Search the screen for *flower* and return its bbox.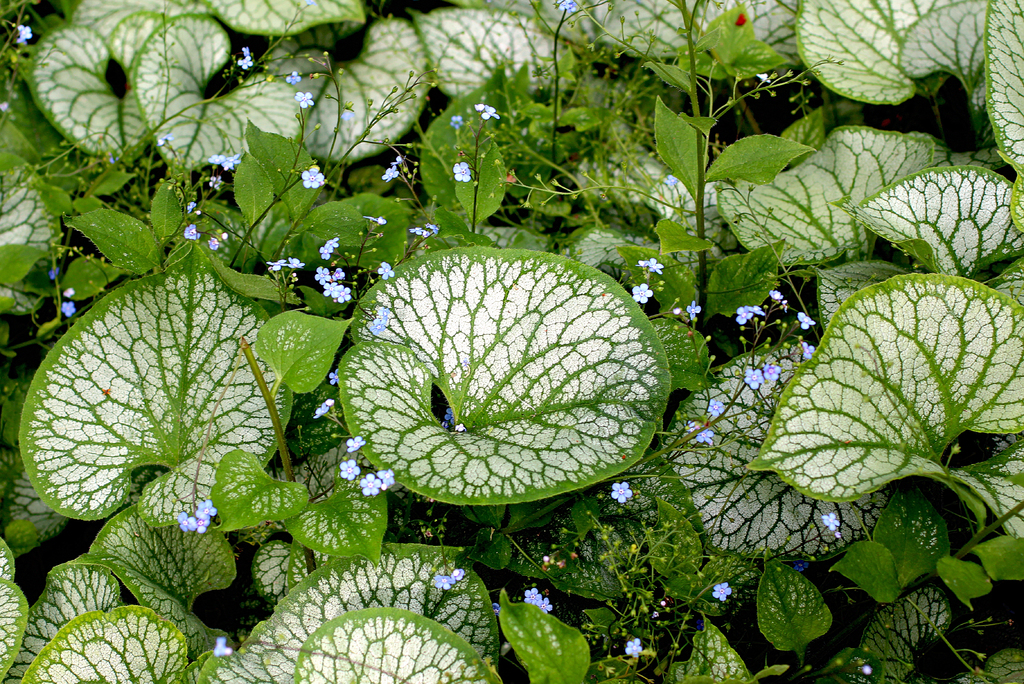
Found: crop(481, 106, 500, 119).
